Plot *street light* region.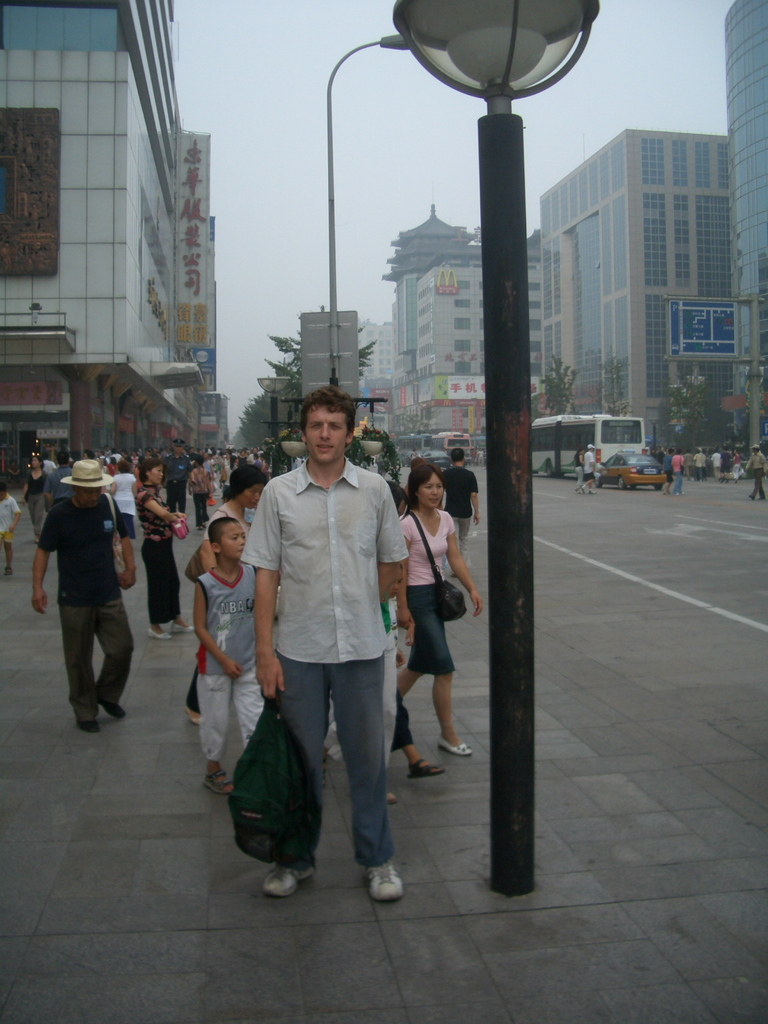
Plotted at 259 374 289 452.
